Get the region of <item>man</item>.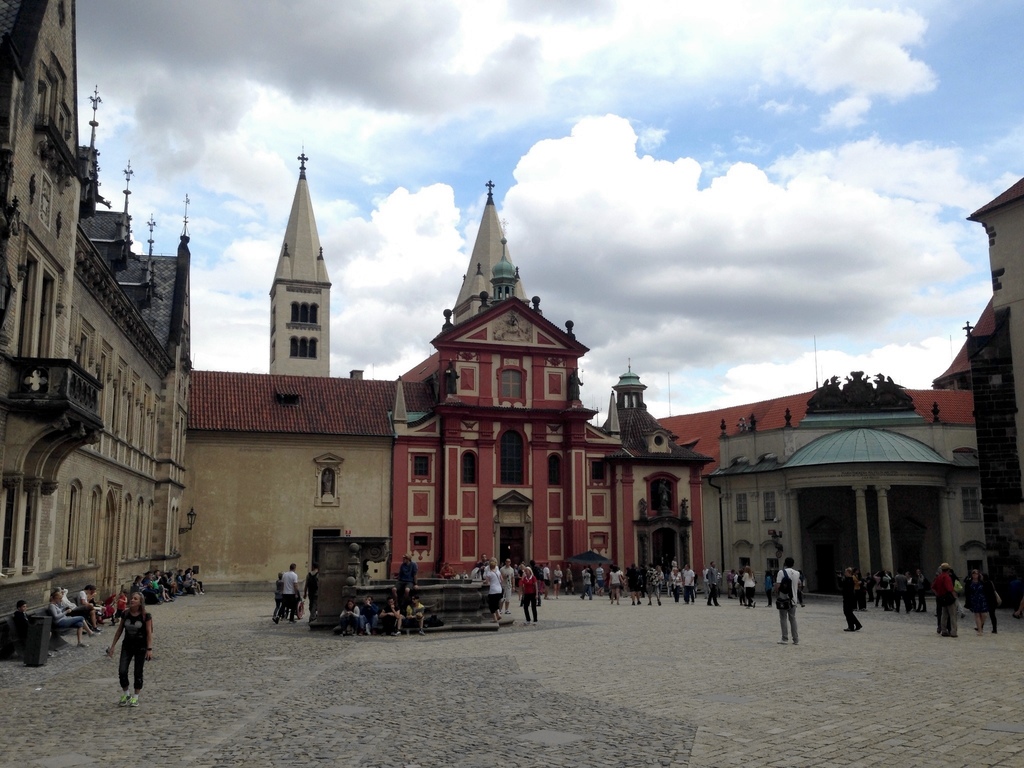
878/568/890/613.
